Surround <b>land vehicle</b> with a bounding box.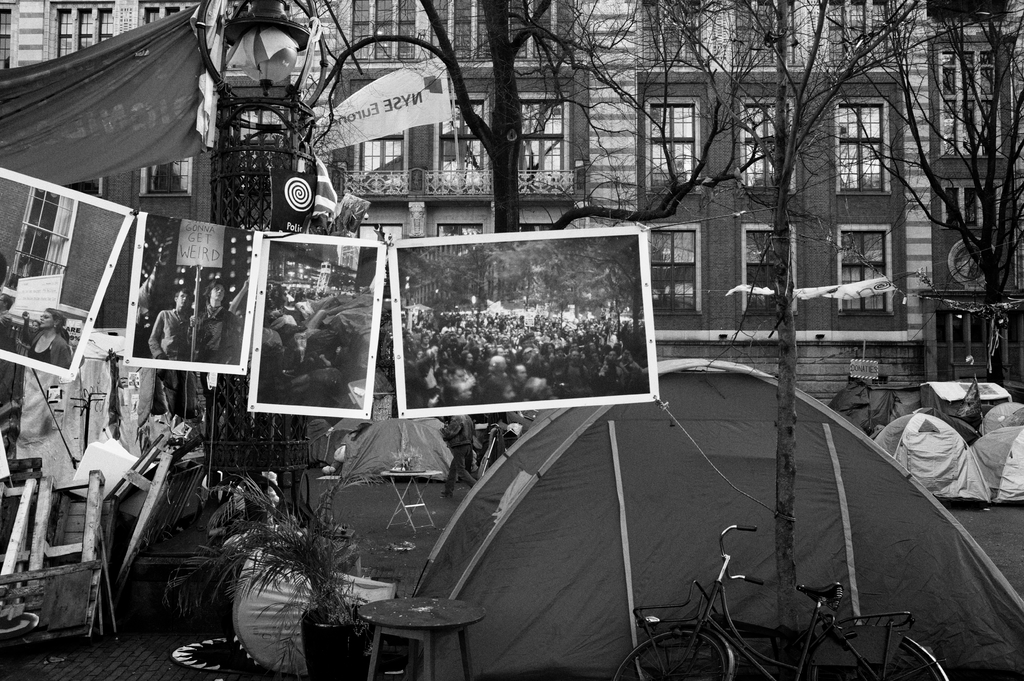
(left=613, top=524, right=941, bottom=680).
